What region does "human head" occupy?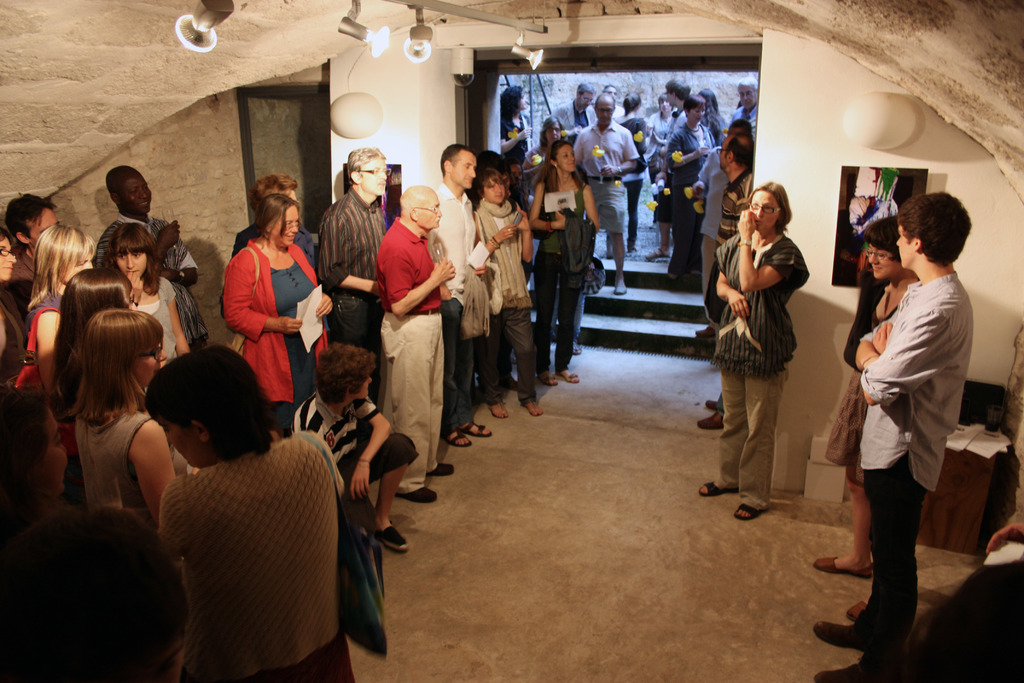
249,172,299,205.
